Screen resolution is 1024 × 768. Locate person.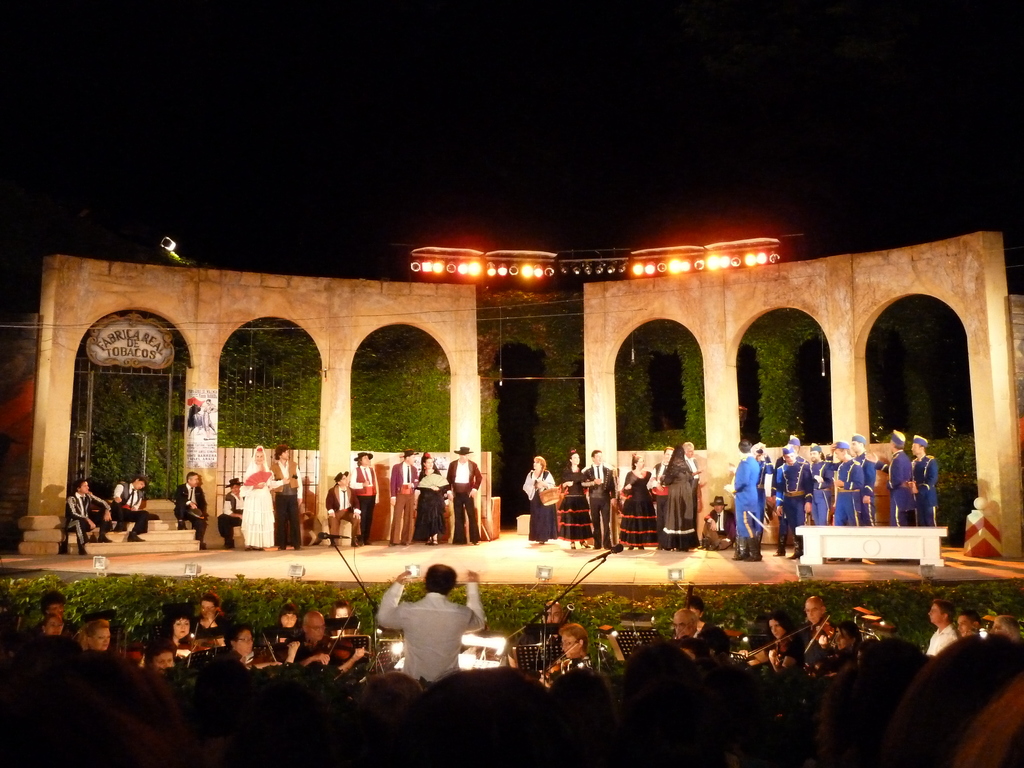
<box>910,432,941,530</box>.
